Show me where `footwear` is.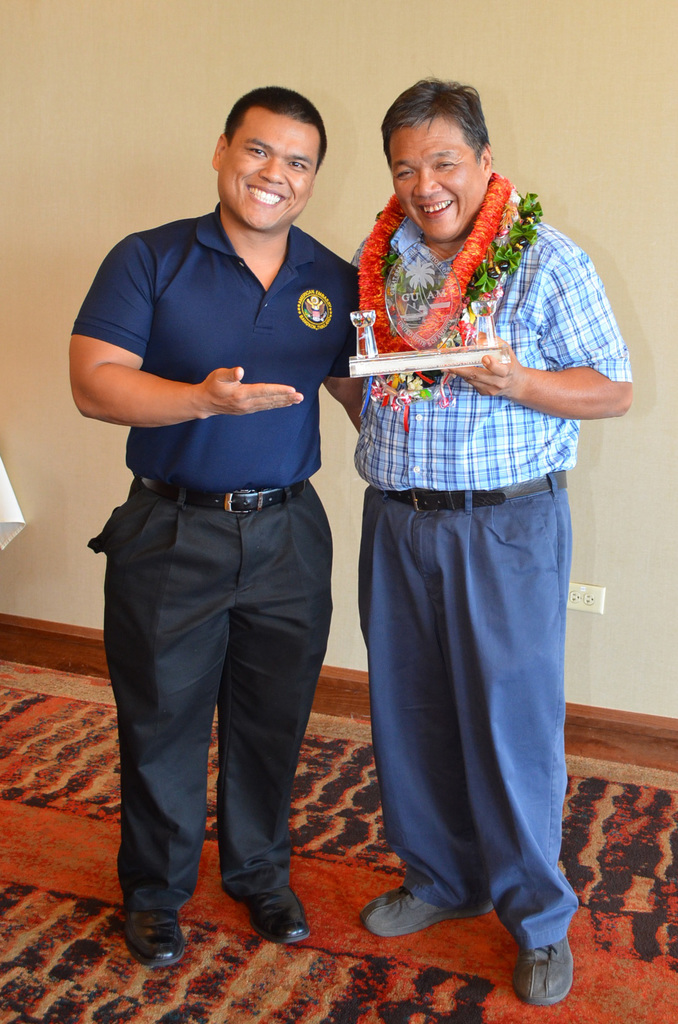
`footwear` is at {"left": 110, "top": 900, "right": 184, "bottom": 975}.
